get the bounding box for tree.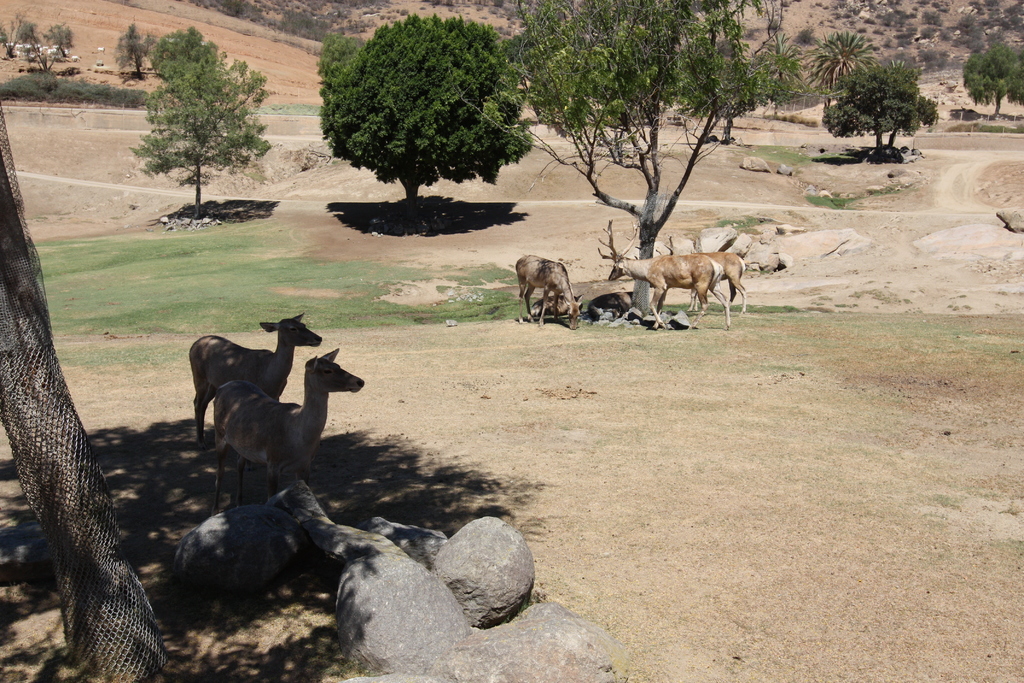
BBox(961, 42, 1023, 119).
